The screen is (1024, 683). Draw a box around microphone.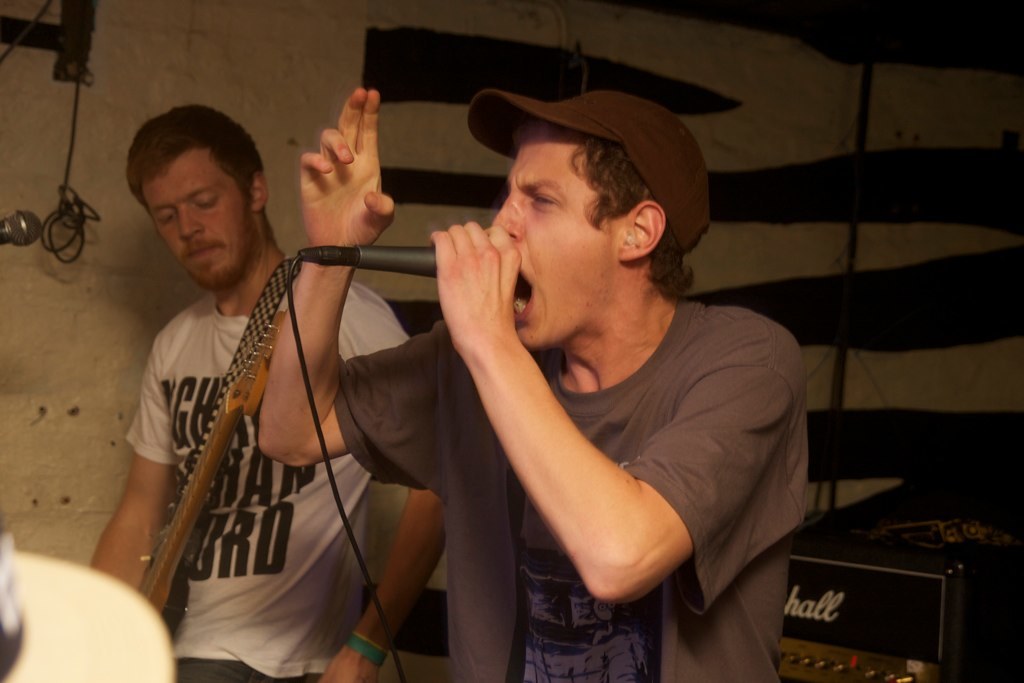
l=0, t=208, r=43, b=245.
